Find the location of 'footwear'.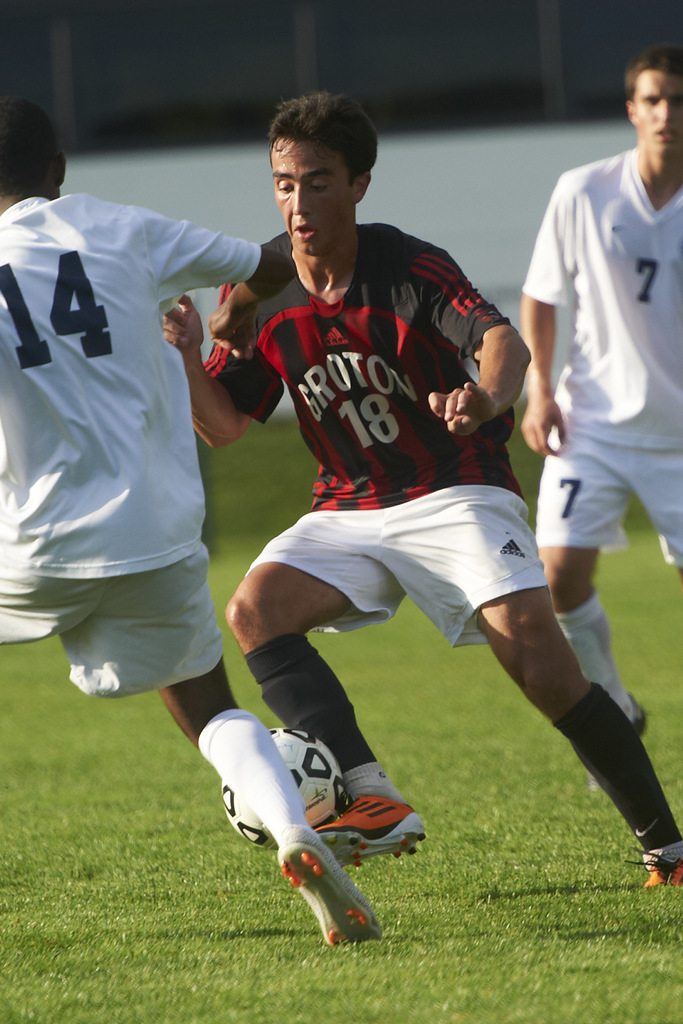
Location: <bbox>313, 791, 431, 867</bbox>.
